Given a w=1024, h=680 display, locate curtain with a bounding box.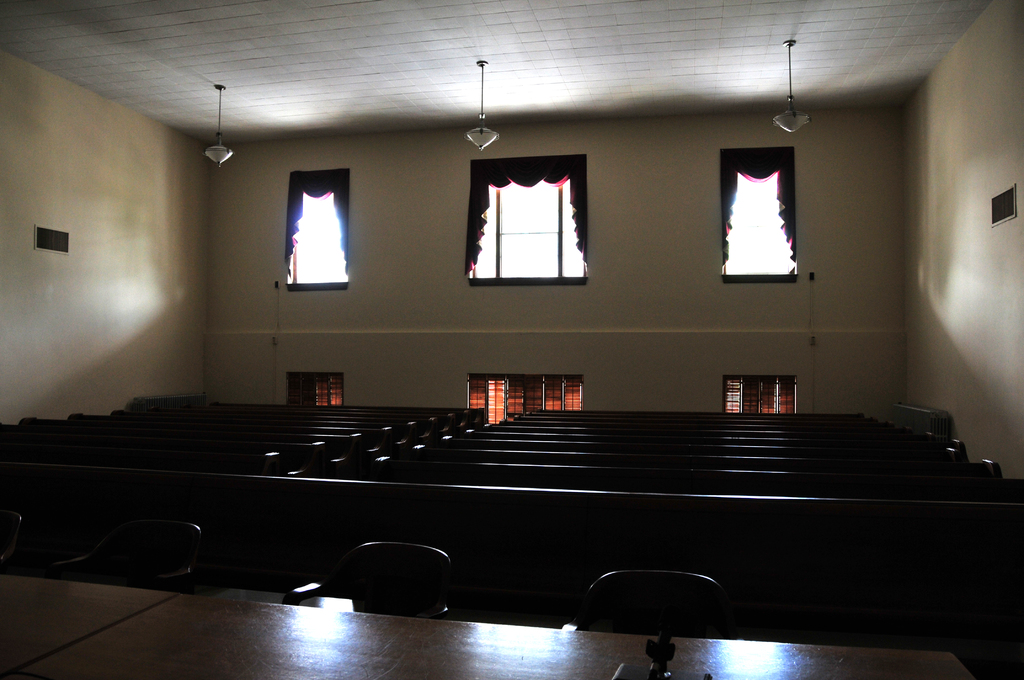
Located: box(463, 152, 589, 278).
